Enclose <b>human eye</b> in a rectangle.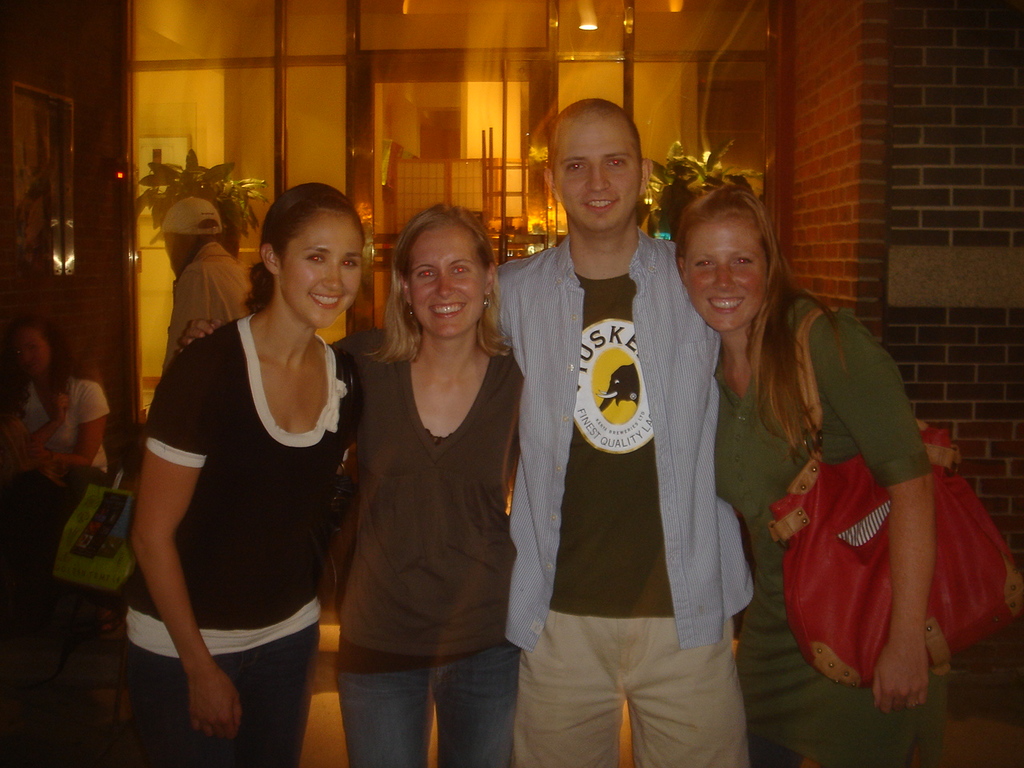
(734, 258, 758, 266).
